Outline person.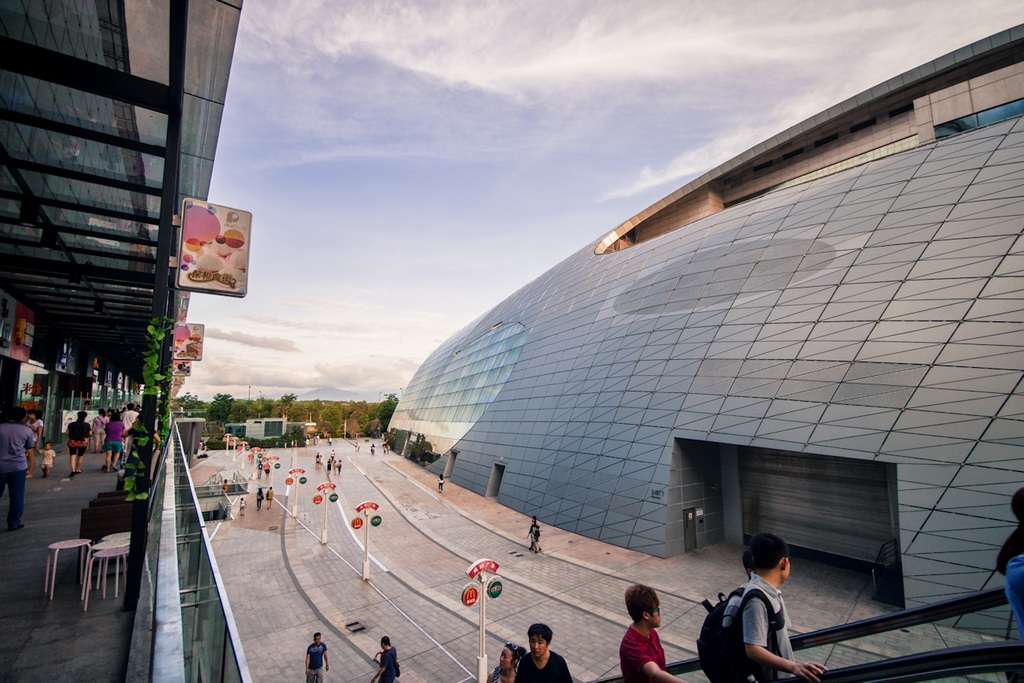
Outline: box(257, 489, 265, 514).
